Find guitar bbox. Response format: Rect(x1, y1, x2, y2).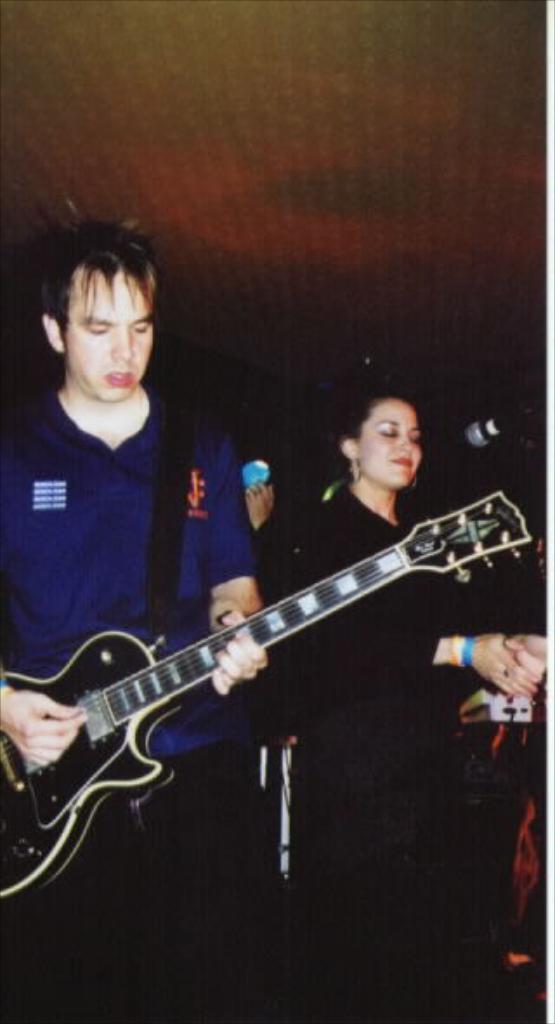
Rect(0, 491, 541, 908).
